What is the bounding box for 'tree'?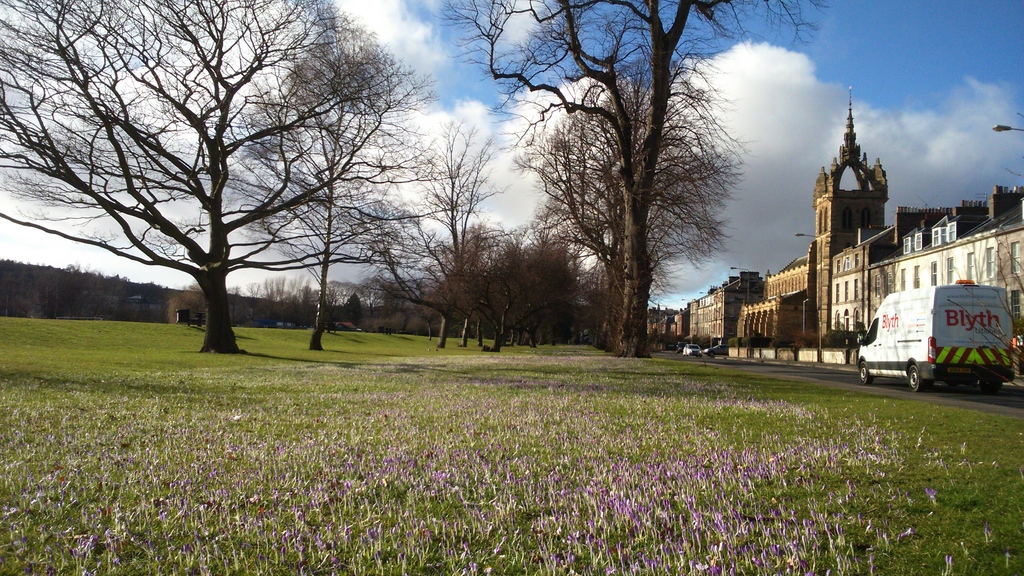
BBox(443, 217, 519, 347).
